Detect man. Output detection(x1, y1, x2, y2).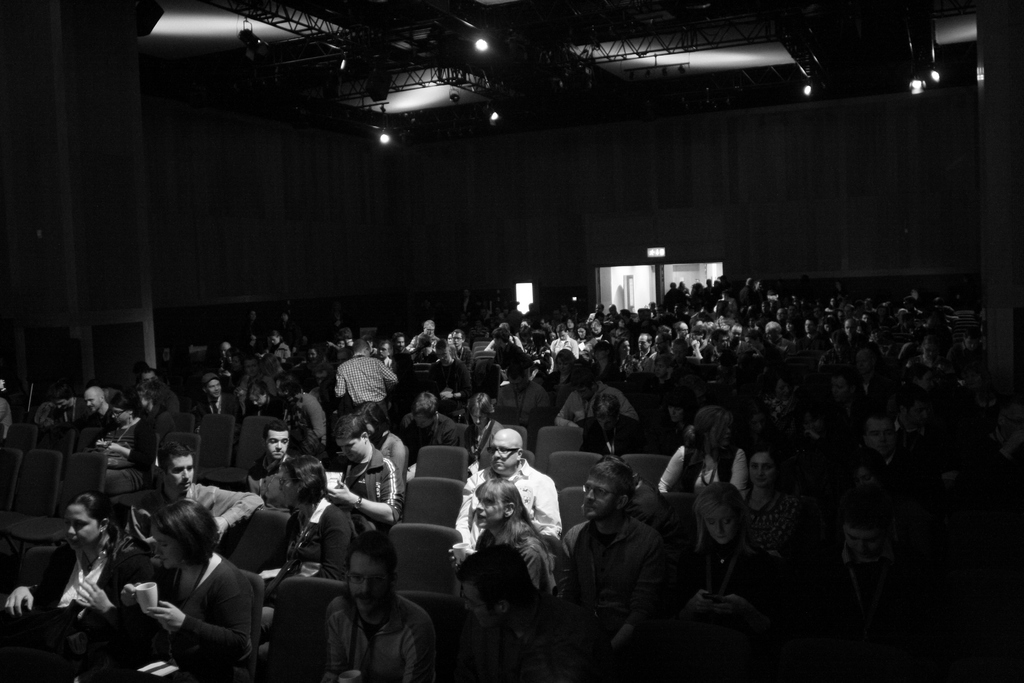
detection(746, 303, 756, 320).
